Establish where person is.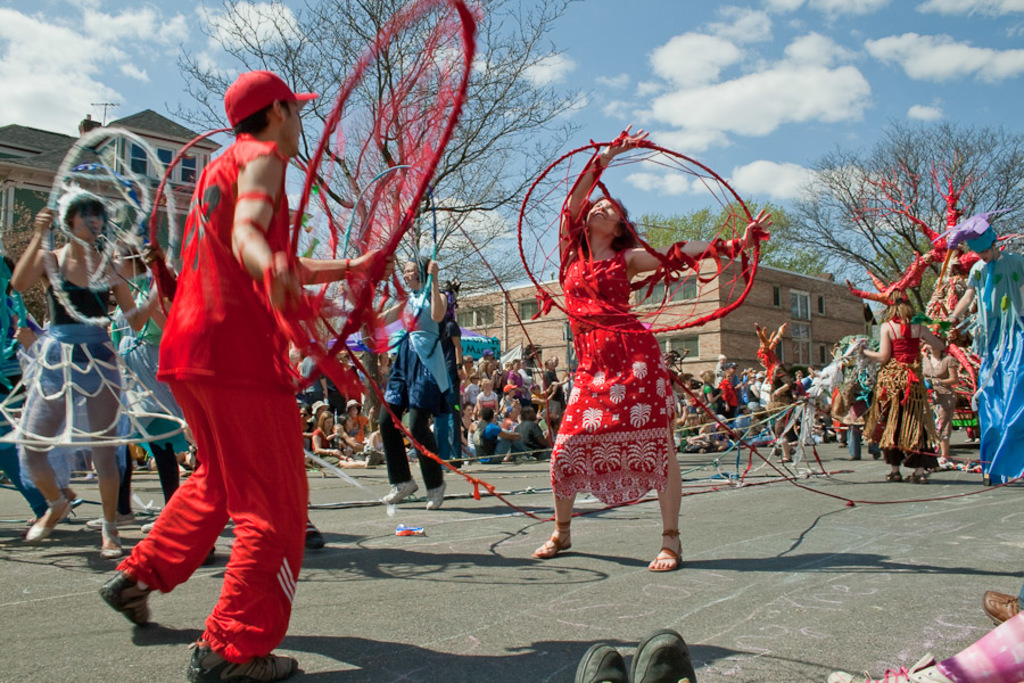
Established at bbox(944, 220, 1023, 486).
